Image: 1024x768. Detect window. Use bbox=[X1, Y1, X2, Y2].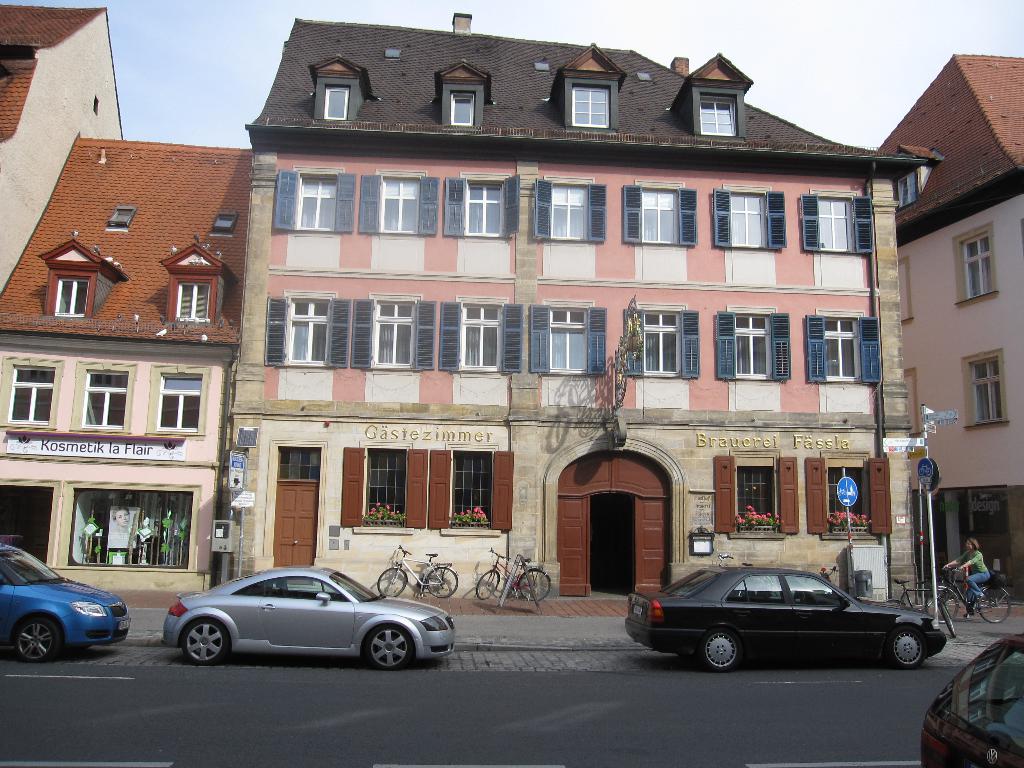
bbox=[460, 303, 500, 371].
